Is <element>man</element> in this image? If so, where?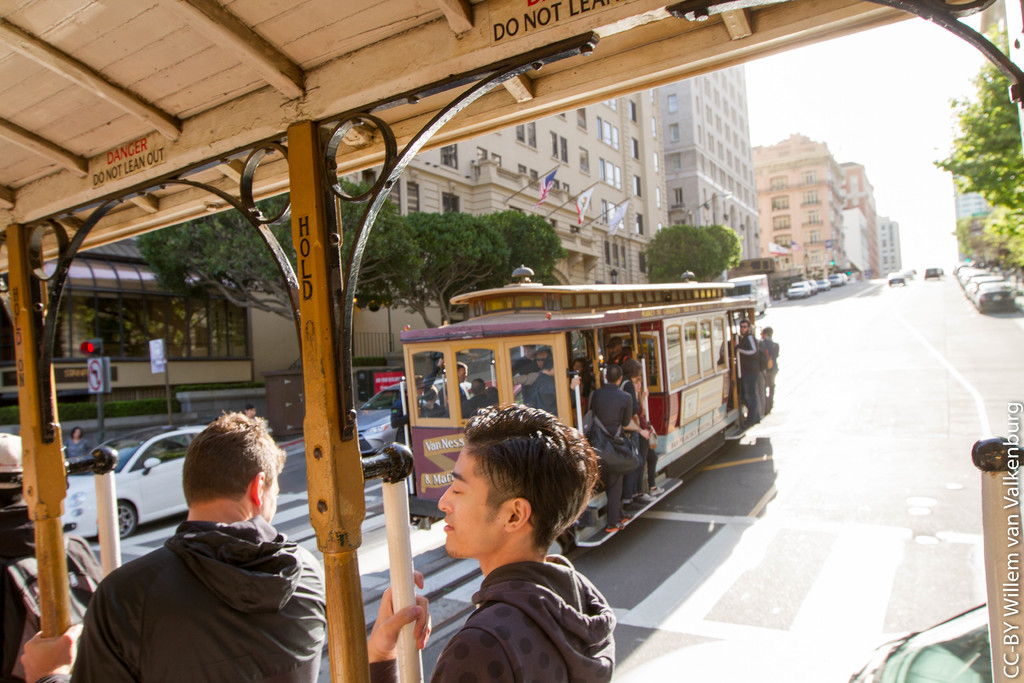
Yes, at rect(531, 350, 553, 369).
